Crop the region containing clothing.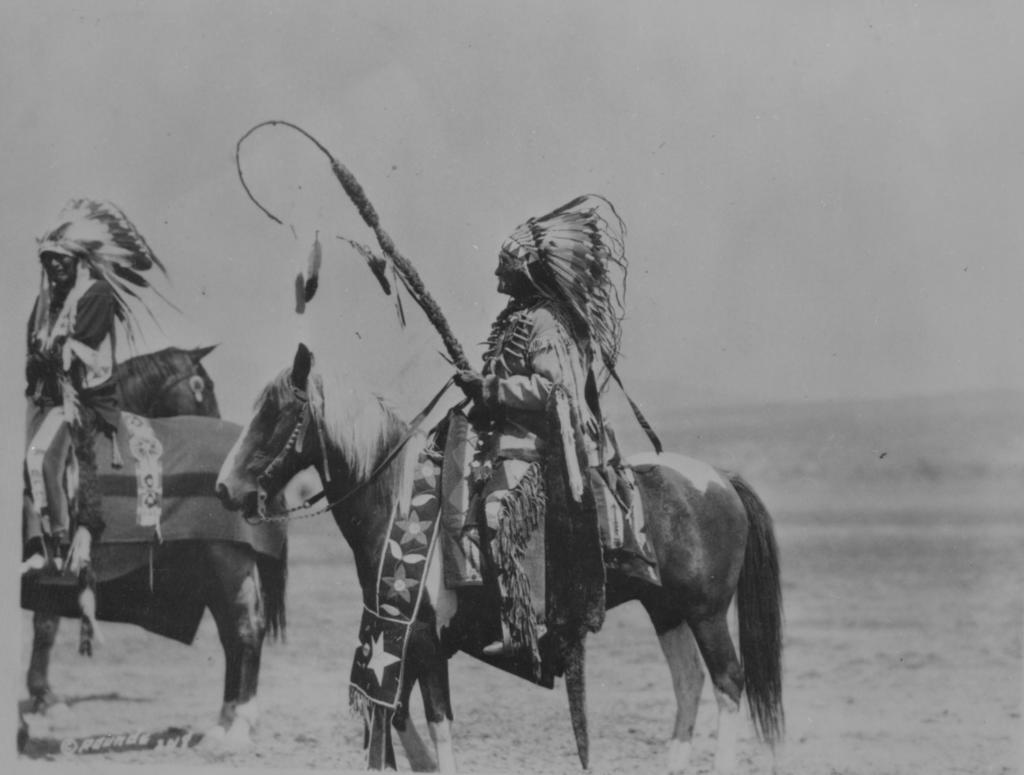
Crop region: BBox(447, 267, 652, 680).
